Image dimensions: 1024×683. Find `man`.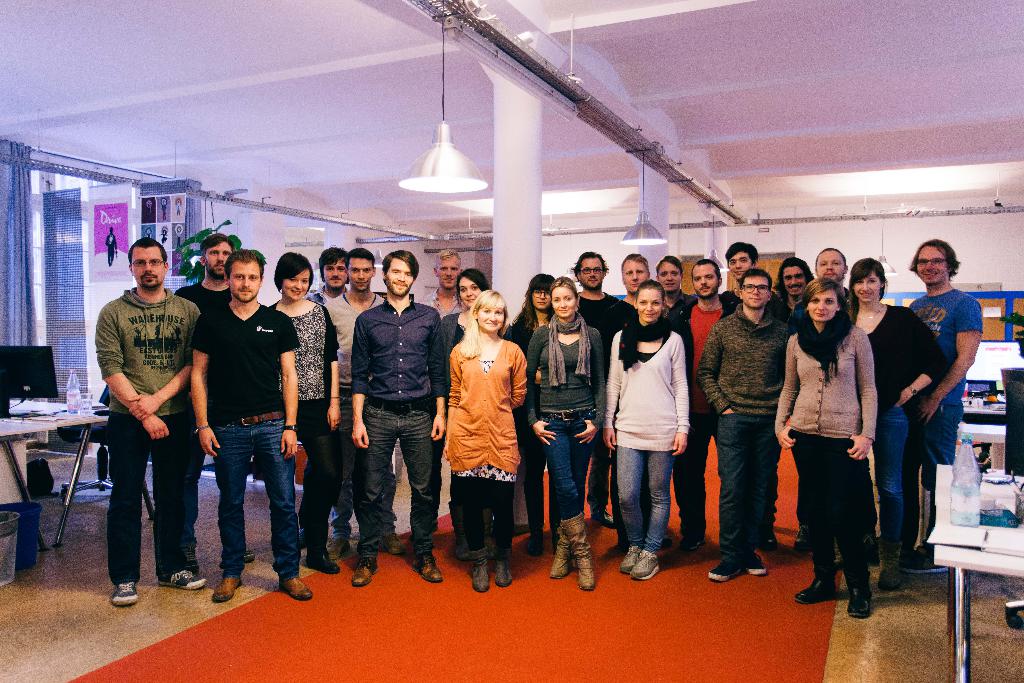
{"left": 778, "top": 255, "right": 817, "bottom": 305}.
